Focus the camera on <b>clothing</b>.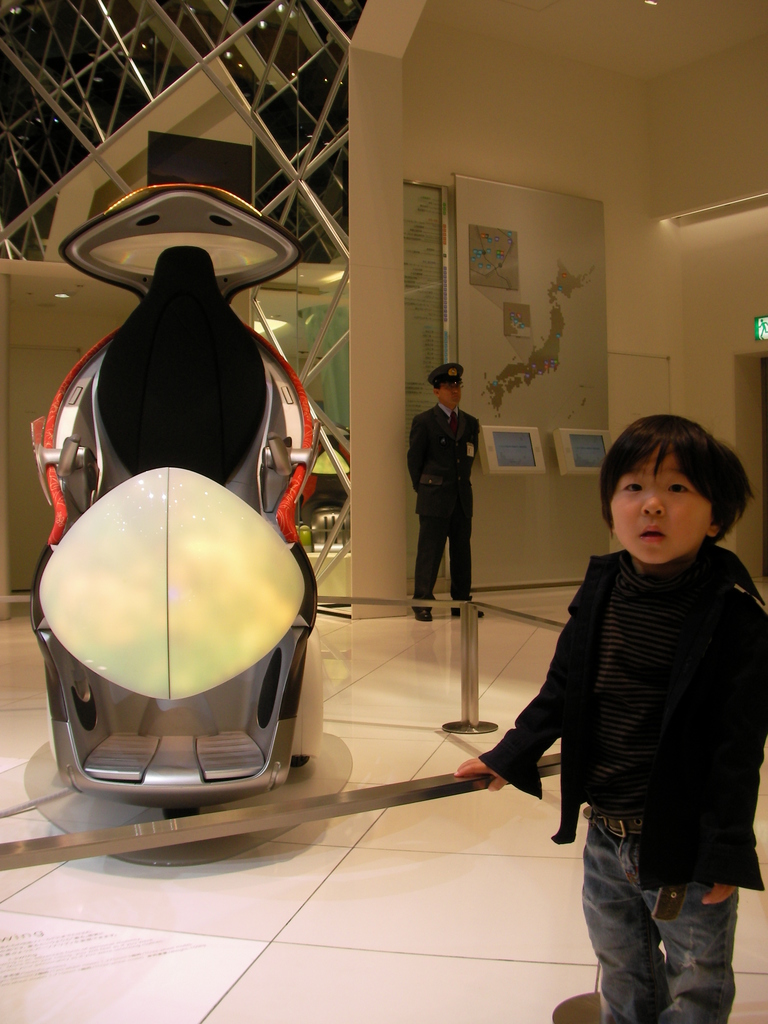
Focus region: (left=466, top=538, right=767, bottom=1023).
